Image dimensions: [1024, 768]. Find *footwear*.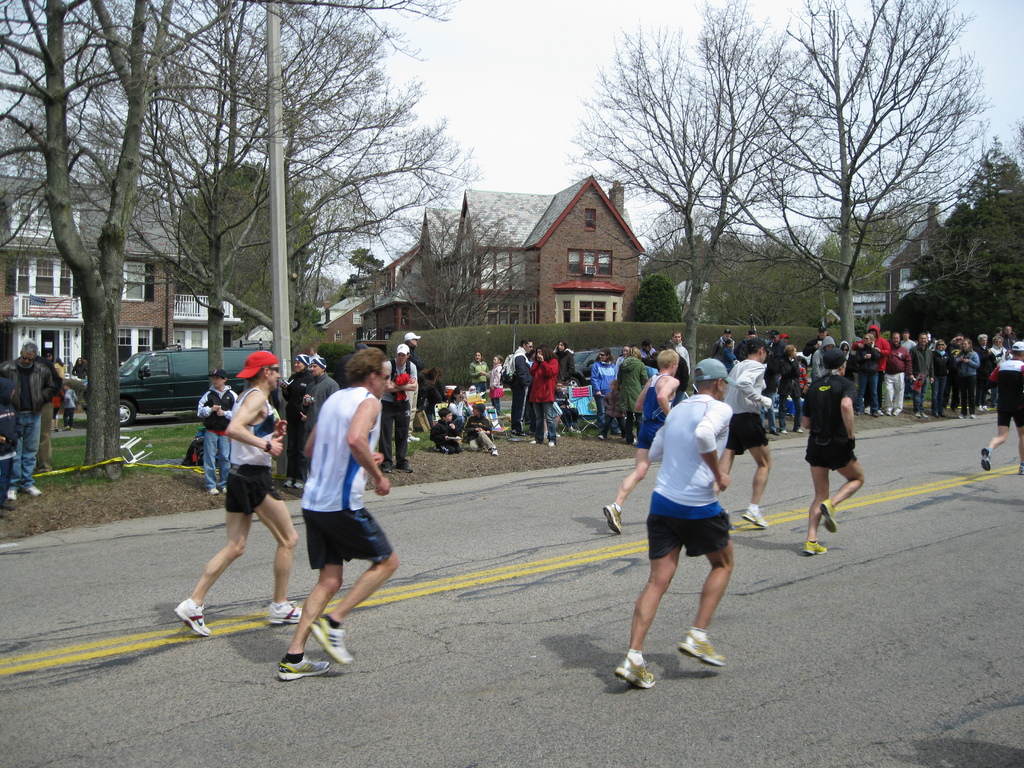
box(221, 485, 226, 495).
